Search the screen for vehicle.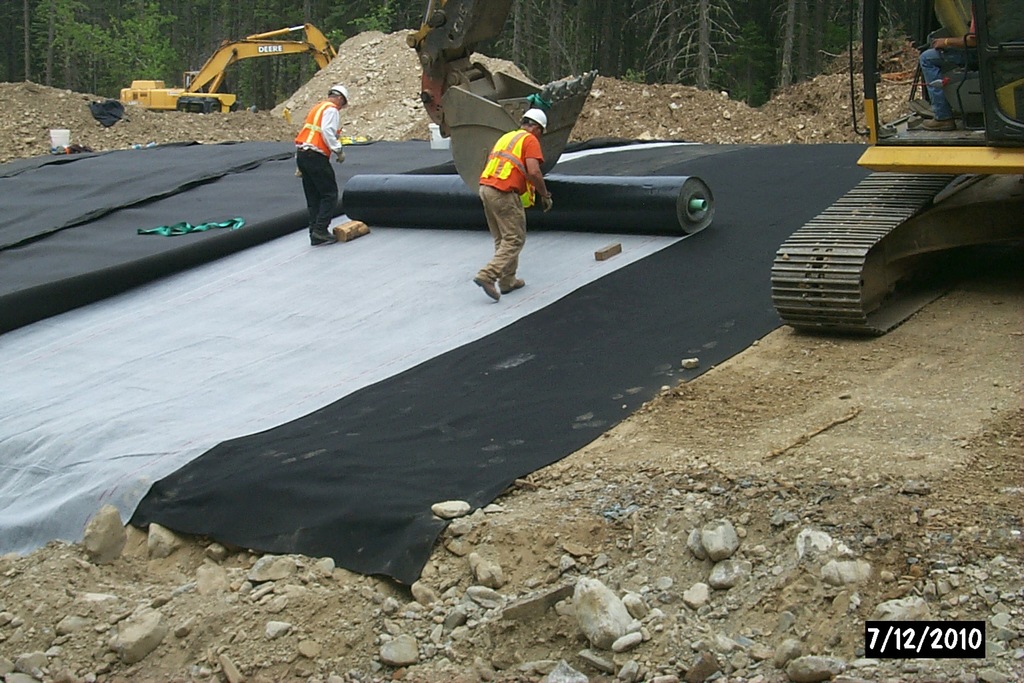
Found at <bbox>766, 0, 1023, 335</bbox>.
